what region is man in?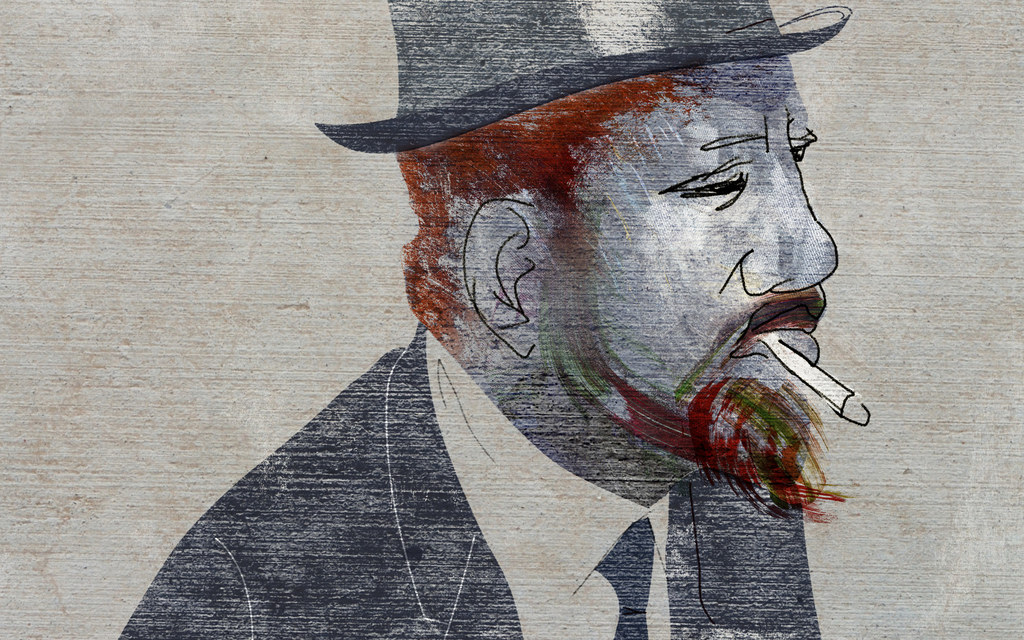
box(163, 31, 923, 602).
